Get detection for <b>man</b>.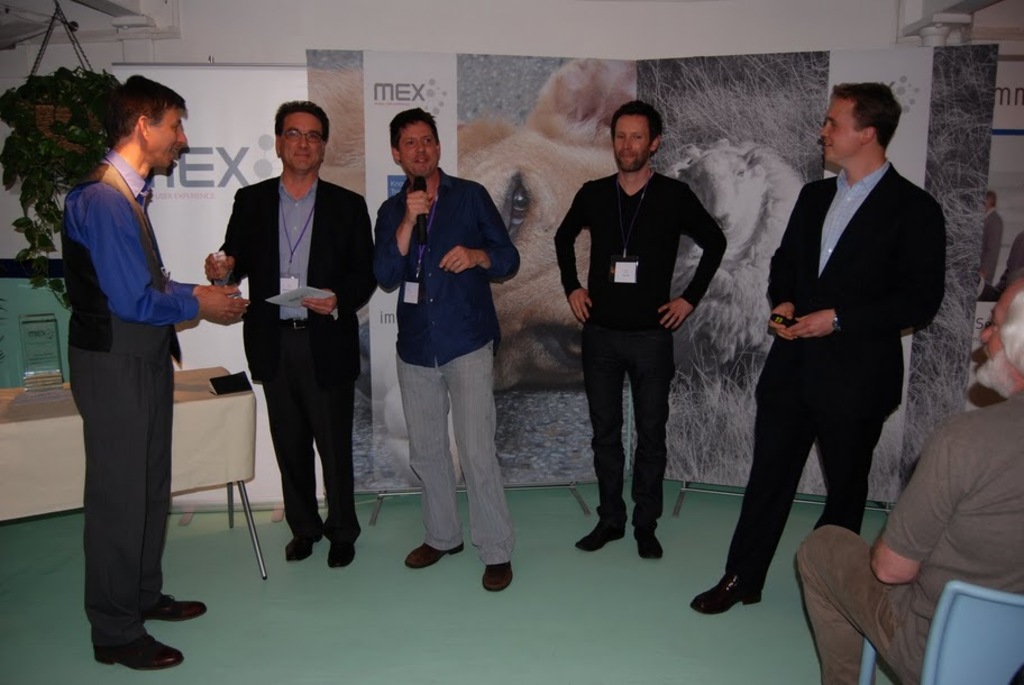
Detection: <region>57, 70, 253, 672</region>.
